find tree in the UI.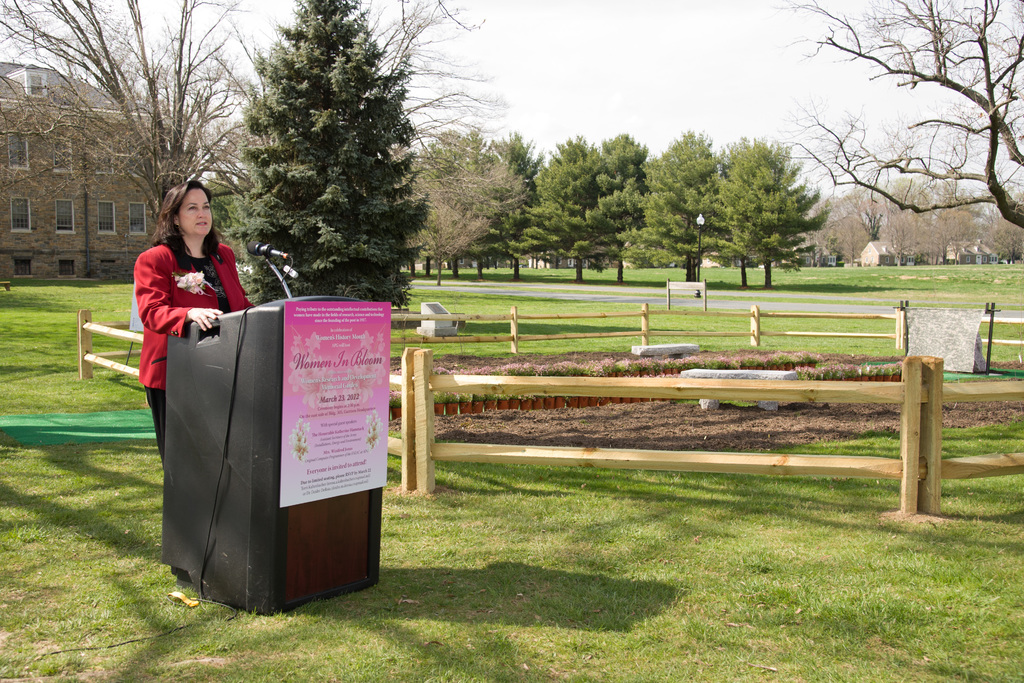
UI element at Rect(211, 0, 524, 259).
